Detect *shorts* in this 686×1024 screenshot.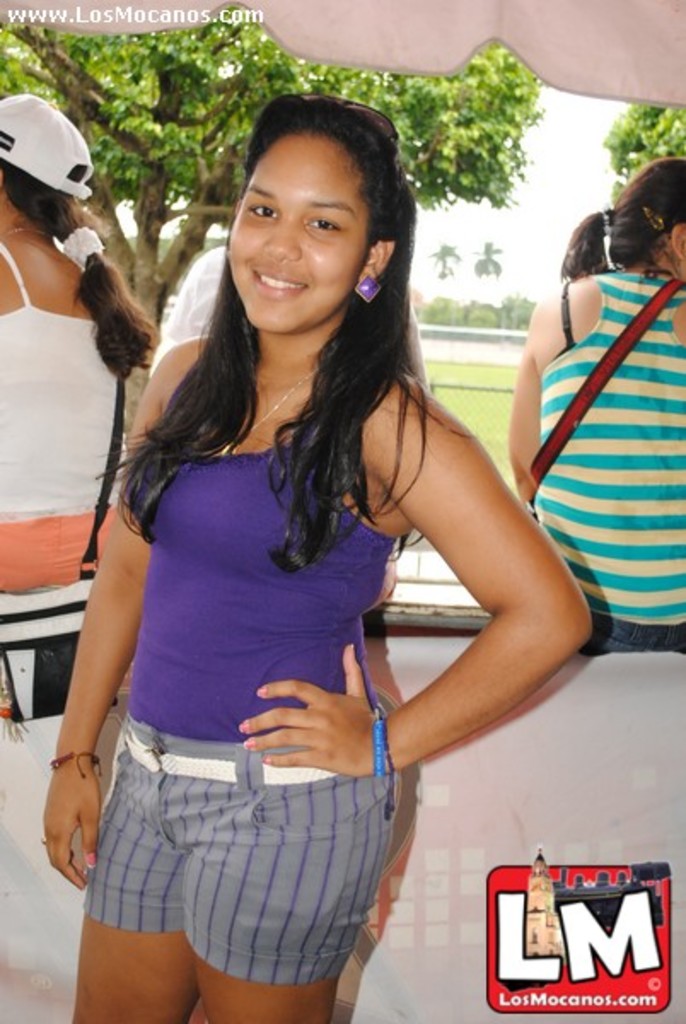
Detection: detection(0, 594, 85, 722).
